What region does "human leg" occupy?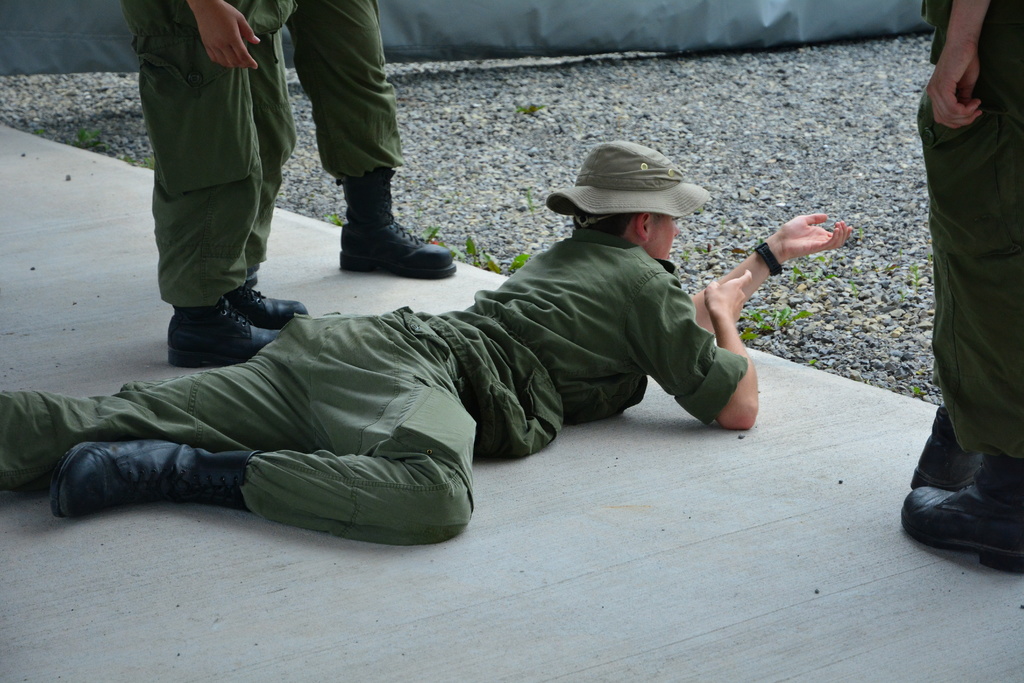
BBox(121, 8, 287, 371).
